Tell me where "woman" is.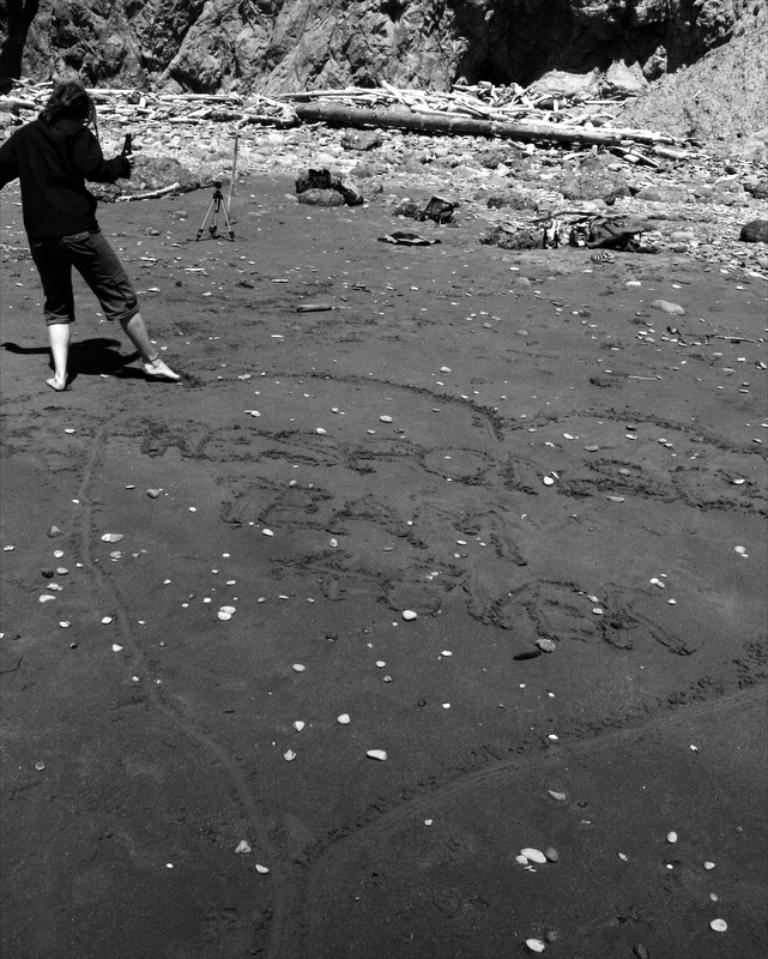
"woman" is at x1=10 y1=47 x2=186 y2=399.
